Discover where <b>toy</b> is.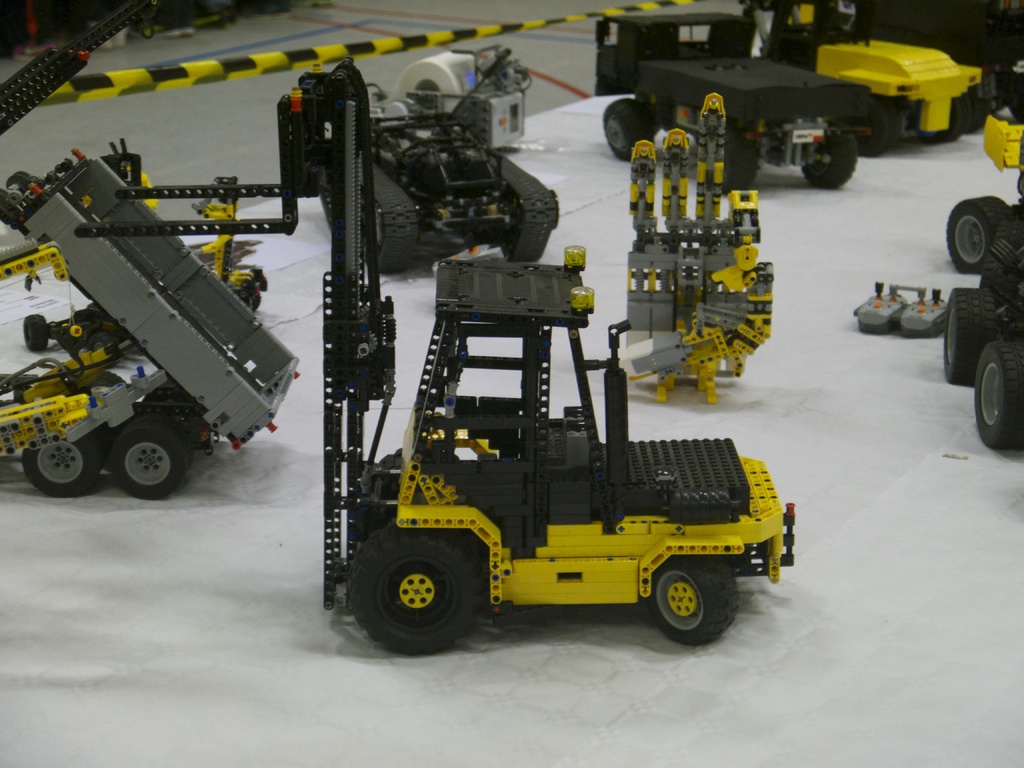
Discovered at x1=938 y1=176 x2=1023 y2=273.
